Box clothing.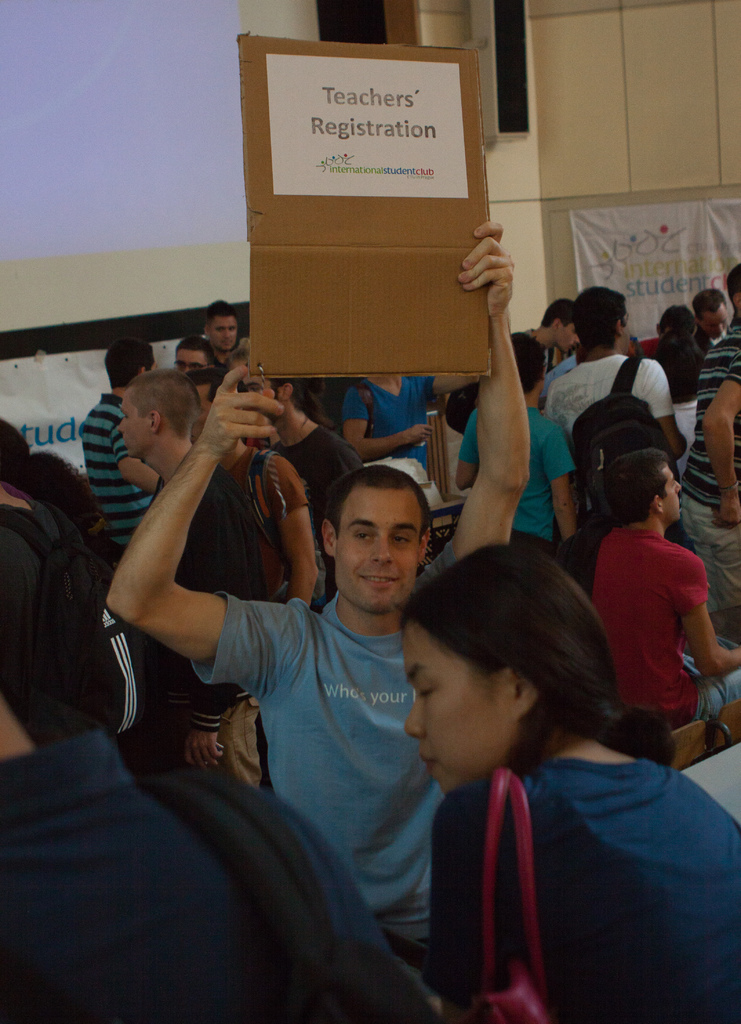
0/702/415/1022.
